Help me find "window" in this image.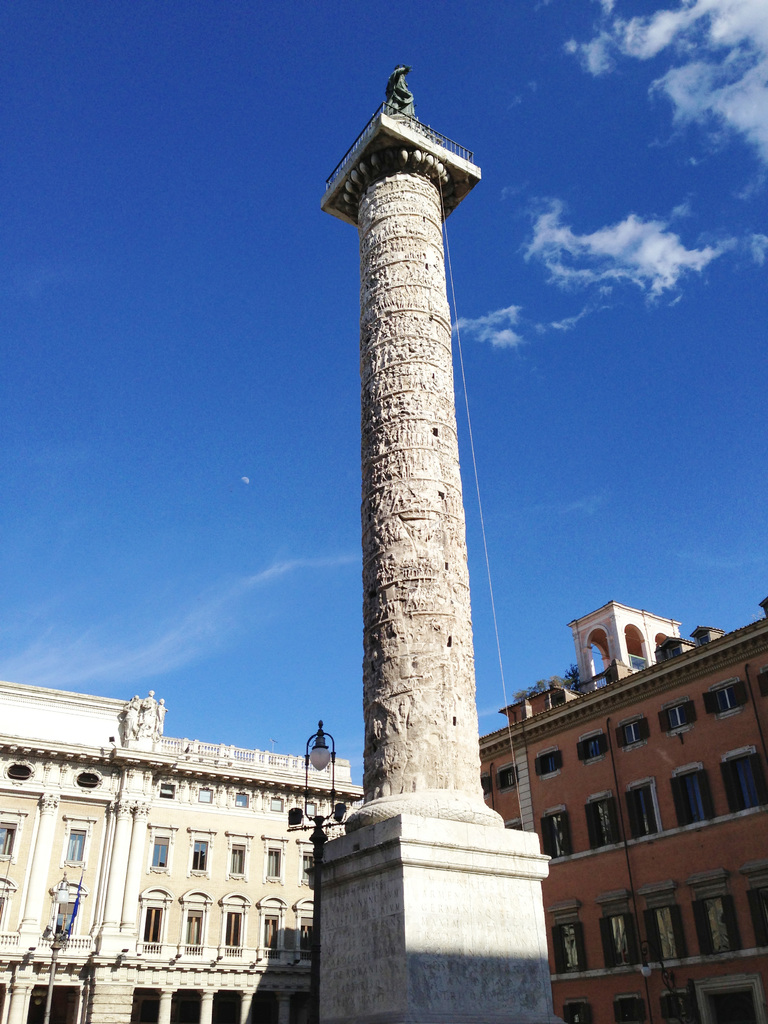
Found it: (left=0, top=822, right=24, bottom=865).
